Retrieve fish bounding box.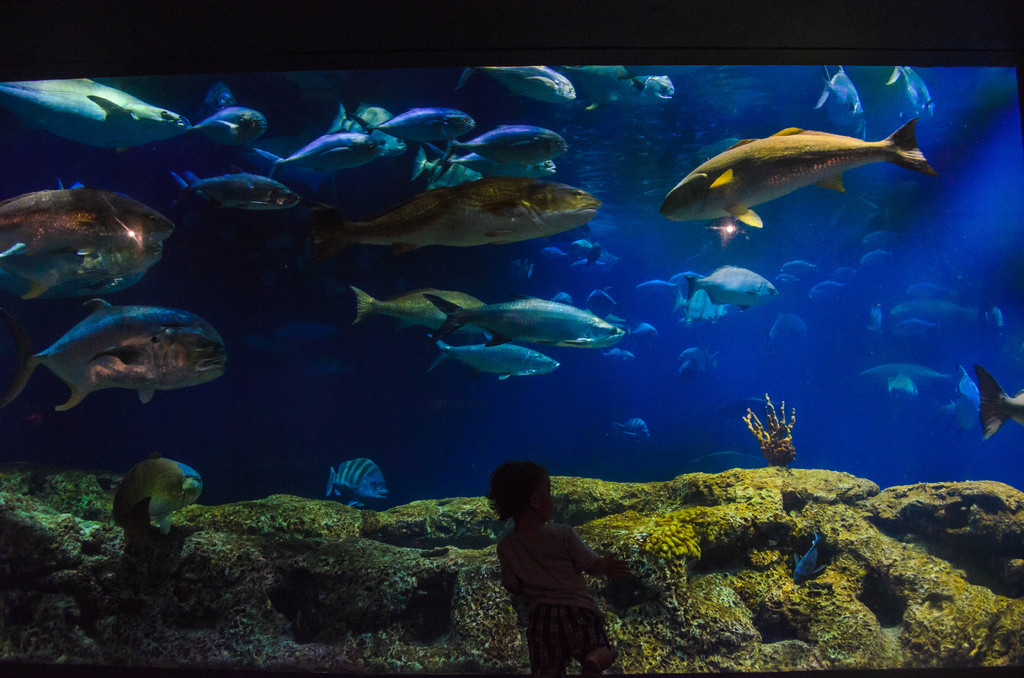
Bounding box: (left=808, top=280, right=851, bottom=307).
